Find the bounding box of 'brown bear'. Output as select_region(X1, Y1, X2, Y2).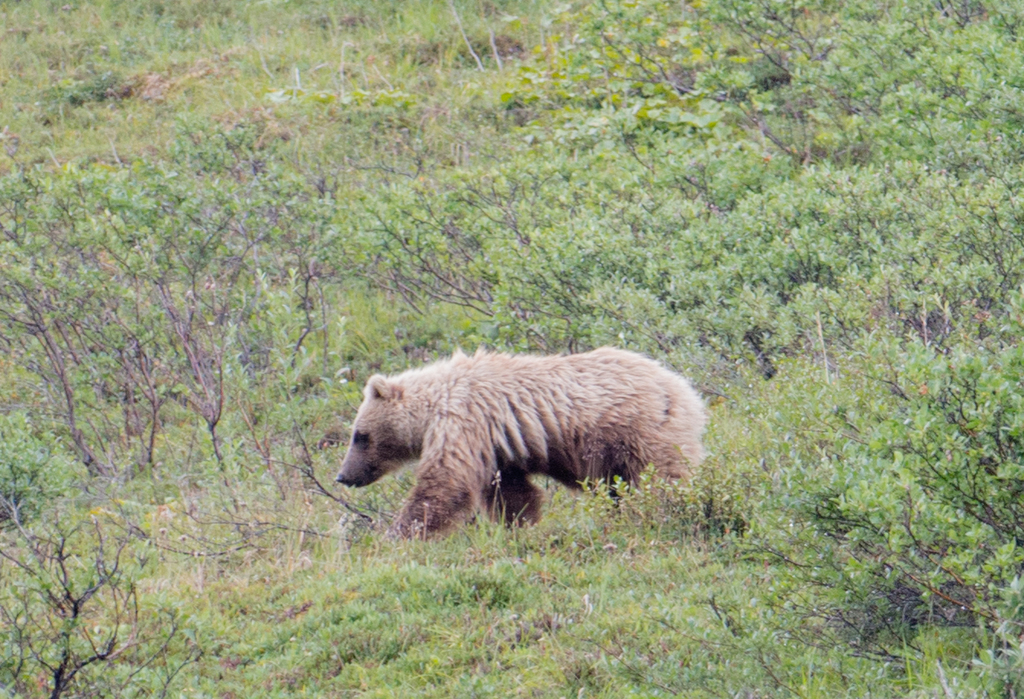
select_region(331, 338, 706, 546).
